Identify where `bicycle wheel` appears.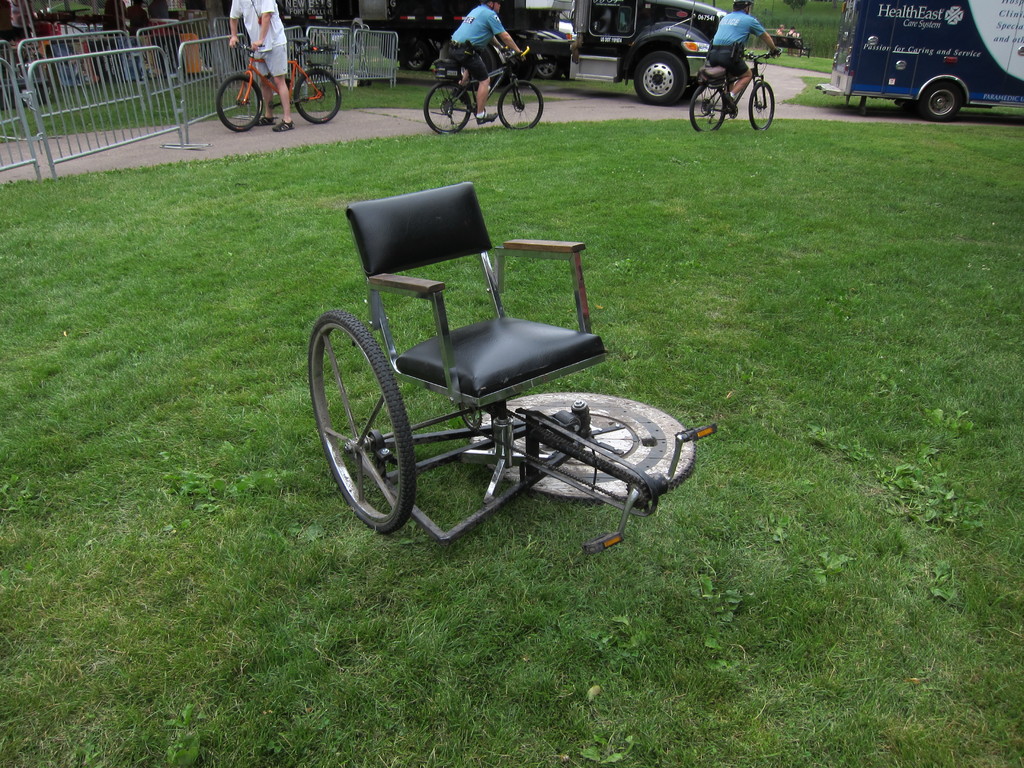
Appears at [left=305, top=307, right=412, bottom=527].
